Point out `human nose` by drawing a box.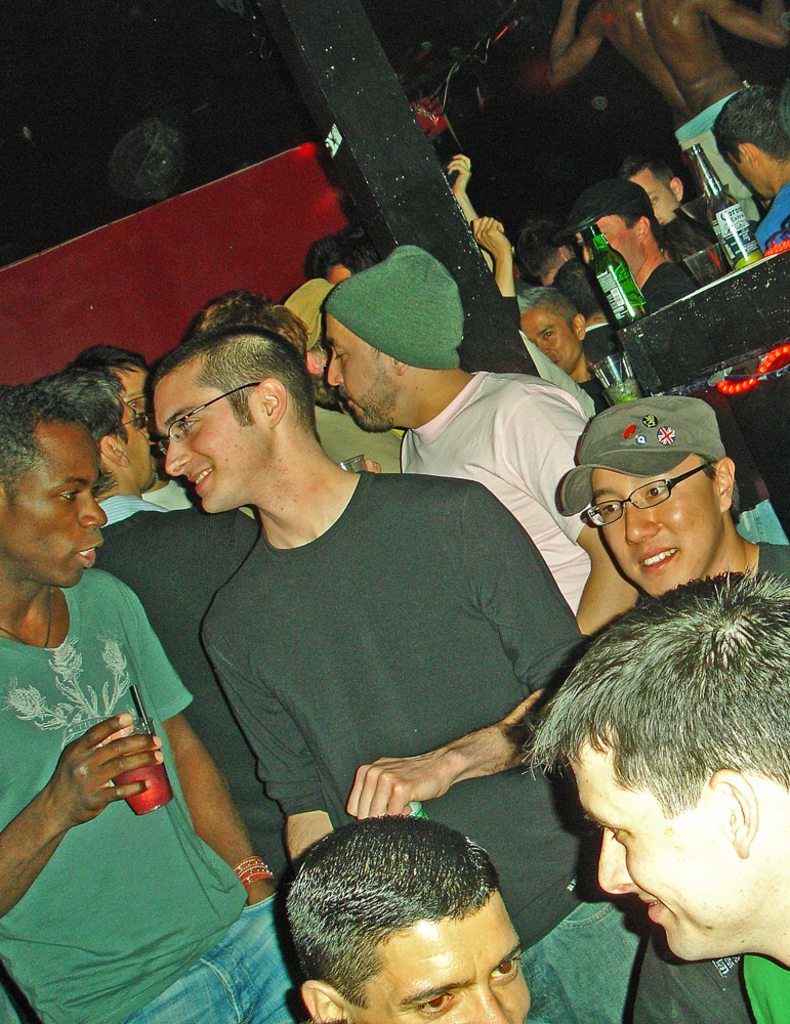
469, 985, 518, 1023.
